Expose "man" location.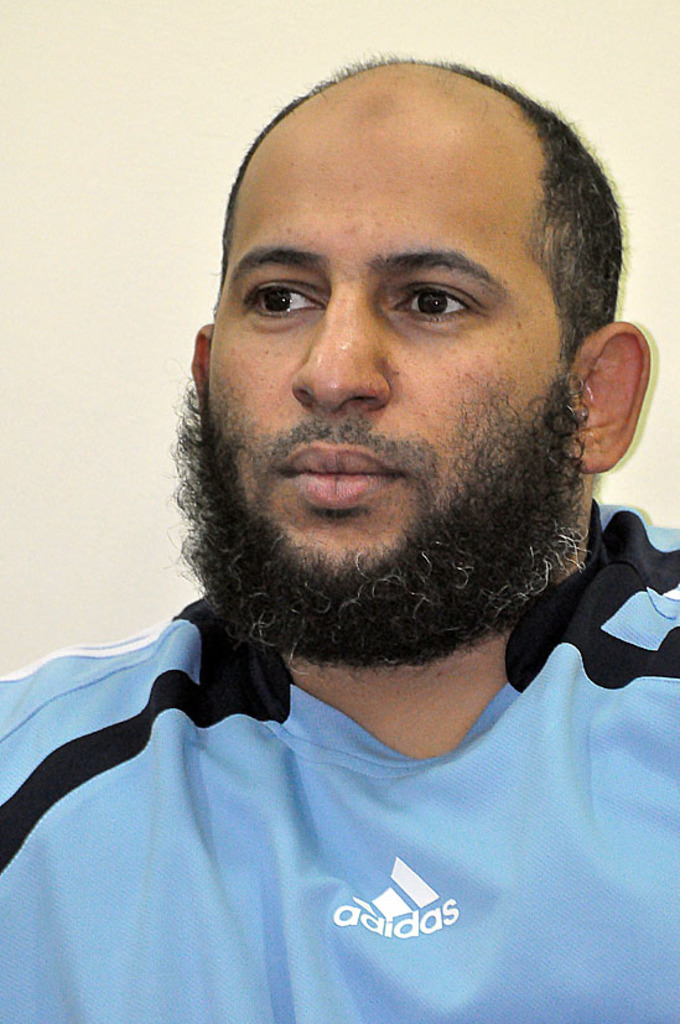
Exposed at {"x1": 24, "y1": 54, "x2": 679, "y2": 971}.
